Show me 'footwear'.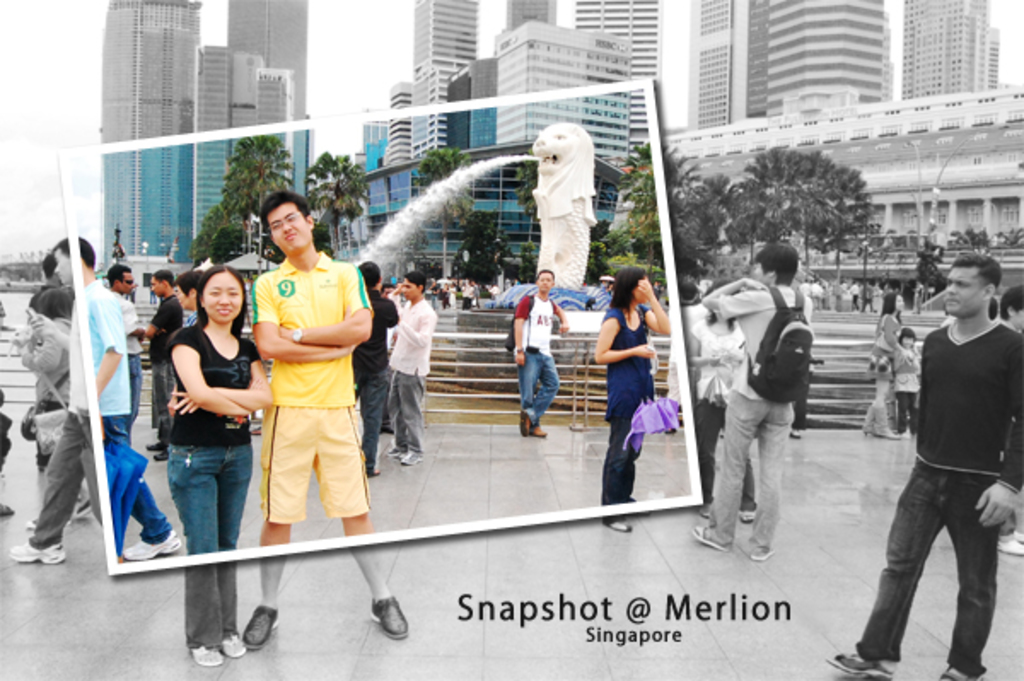
'footwear' is here: bbox=(121, 538, 179, 560).
